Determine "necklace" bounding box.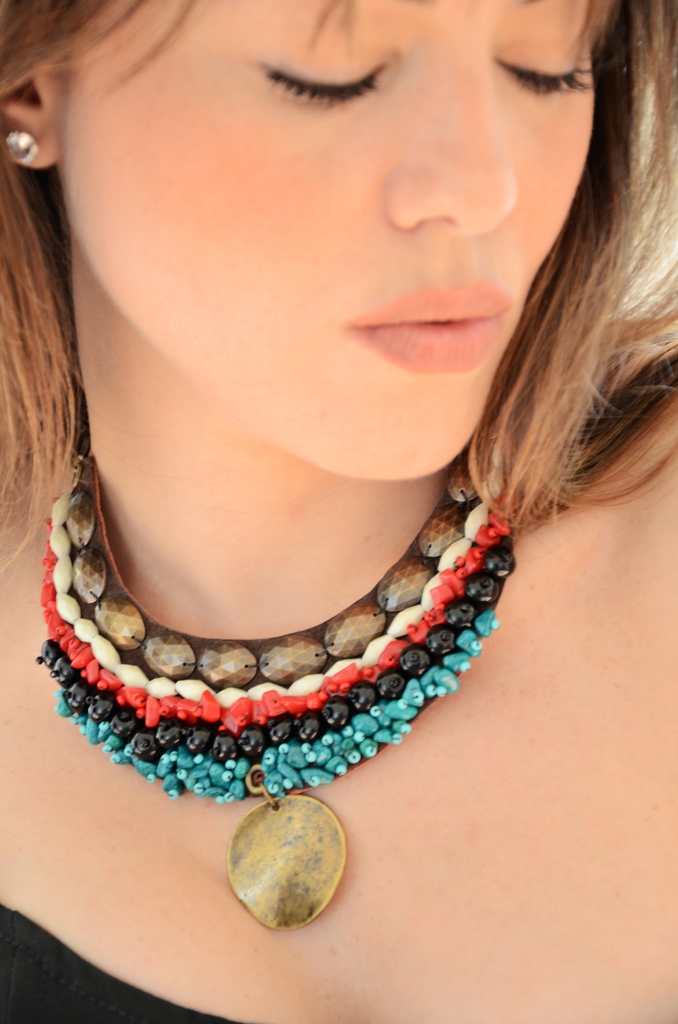
Determined: [35,442,512,929].
